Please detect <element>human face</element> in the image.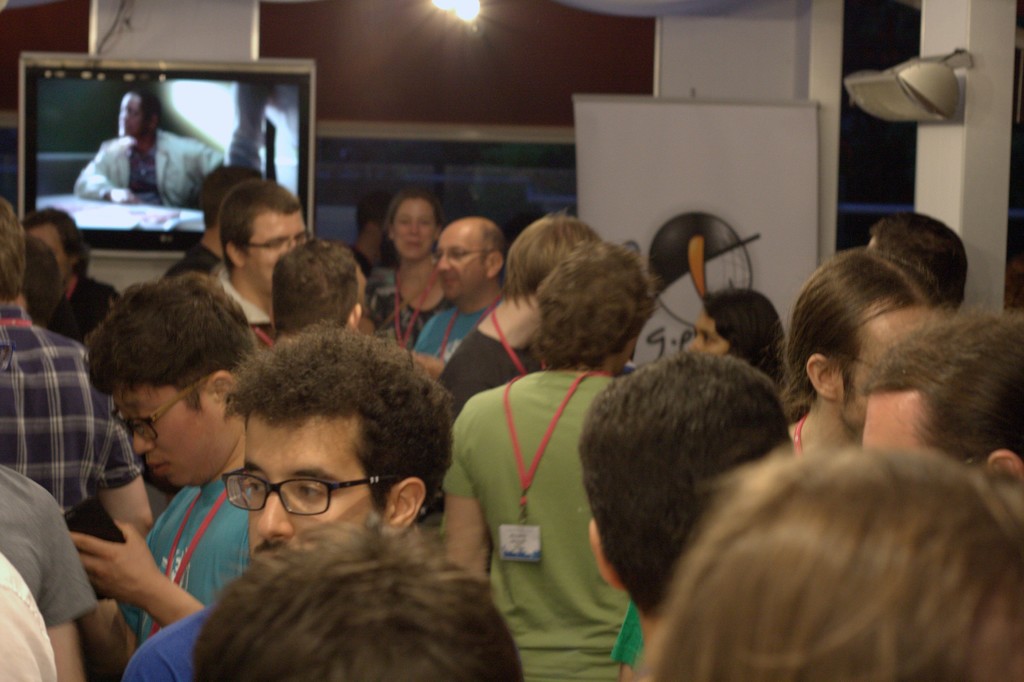
<region>438, 235, 485, 296</region>.
